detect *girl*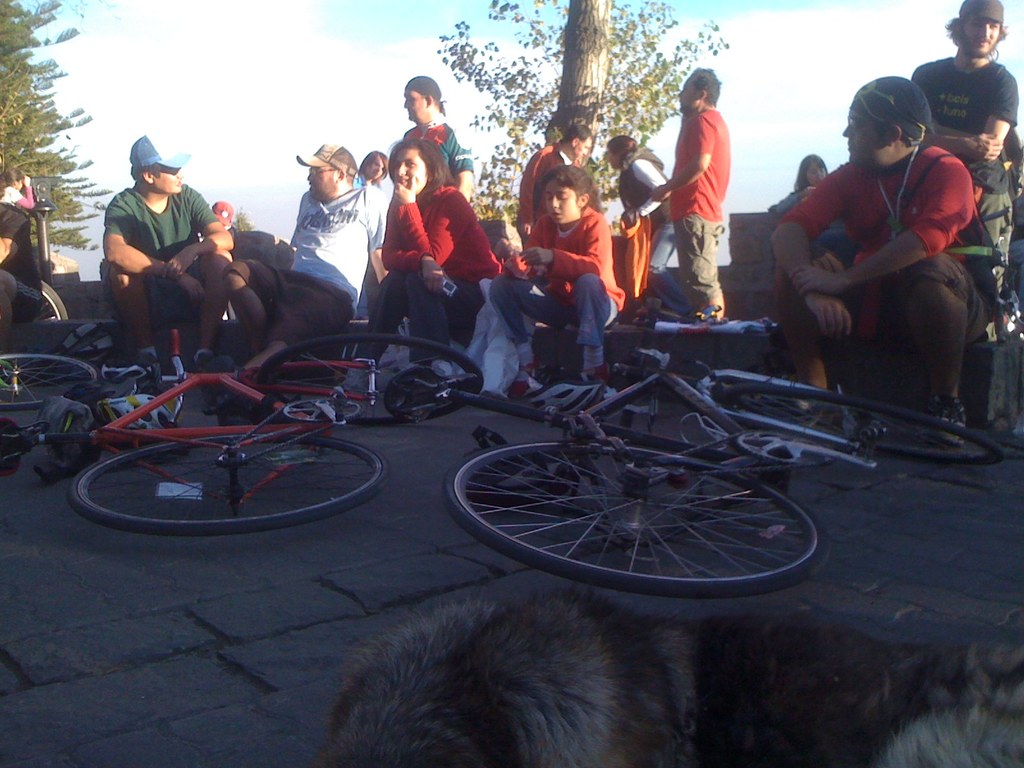
[left=769, top=155, right=824, bottom=216]
